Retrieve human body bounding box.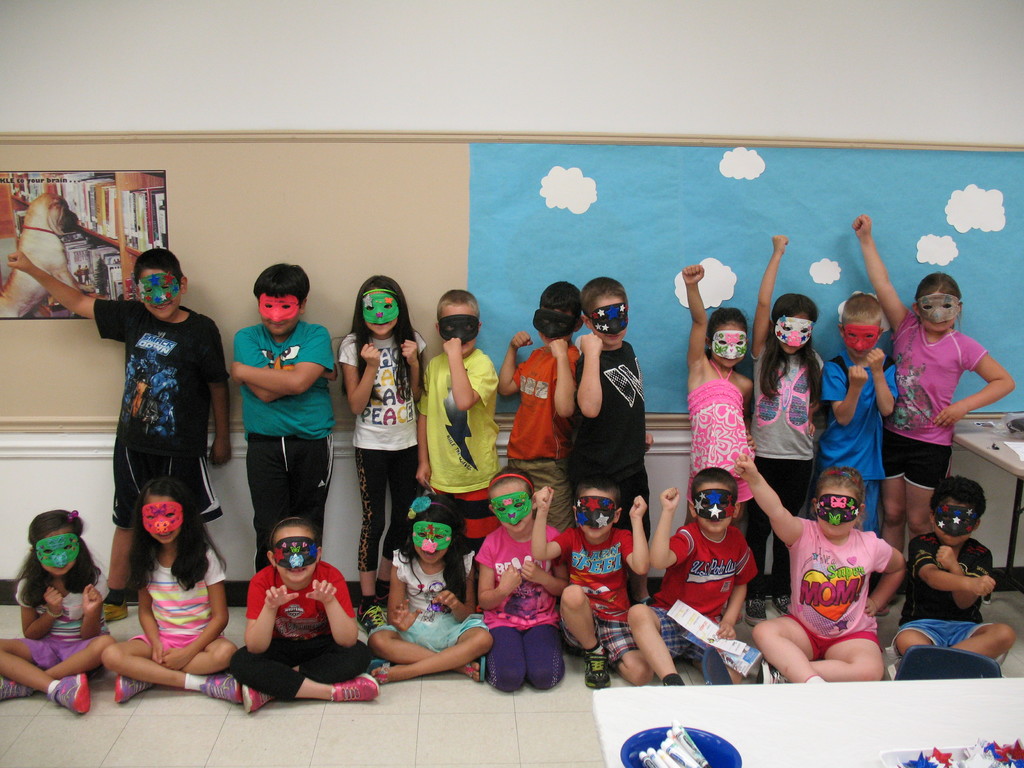
Bounding box: box(223, 518, 356, 716).
